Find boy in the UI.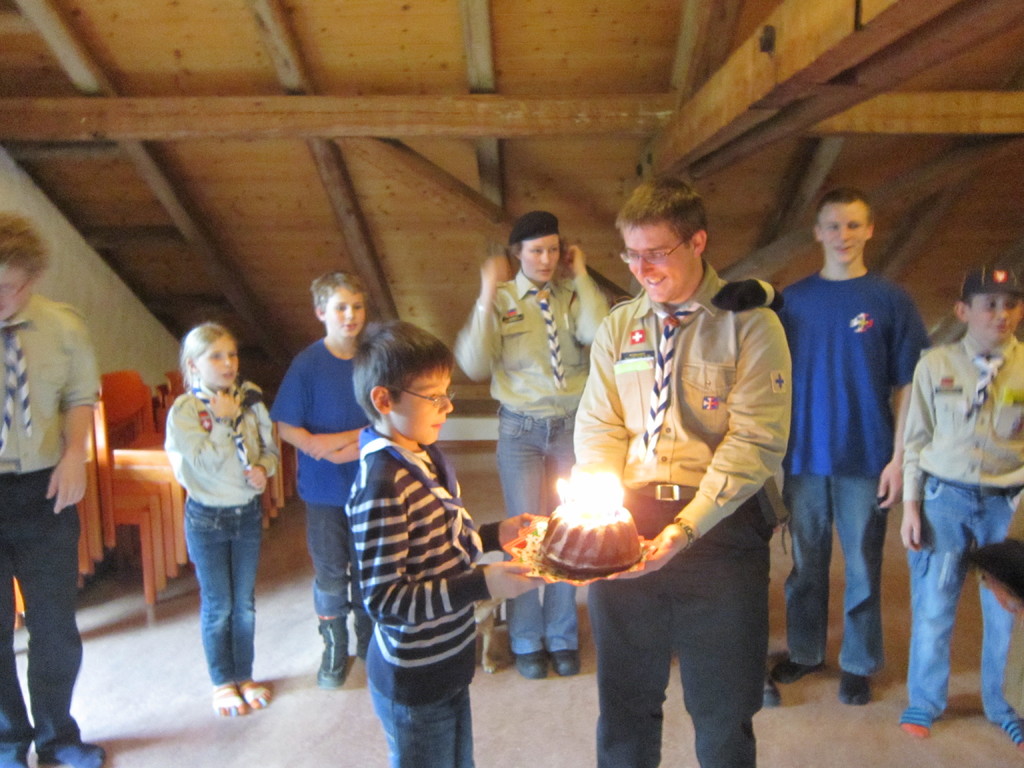
UI element at 762, 188, 929, 712.
